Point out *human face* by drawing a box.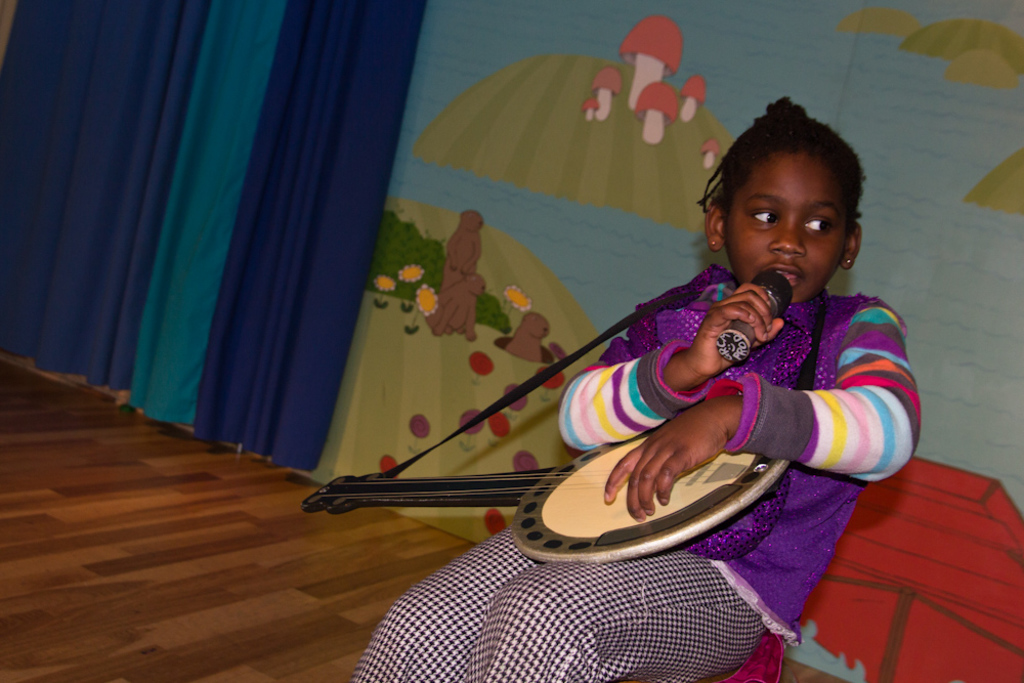
box=[706, 147, 865, 318].
